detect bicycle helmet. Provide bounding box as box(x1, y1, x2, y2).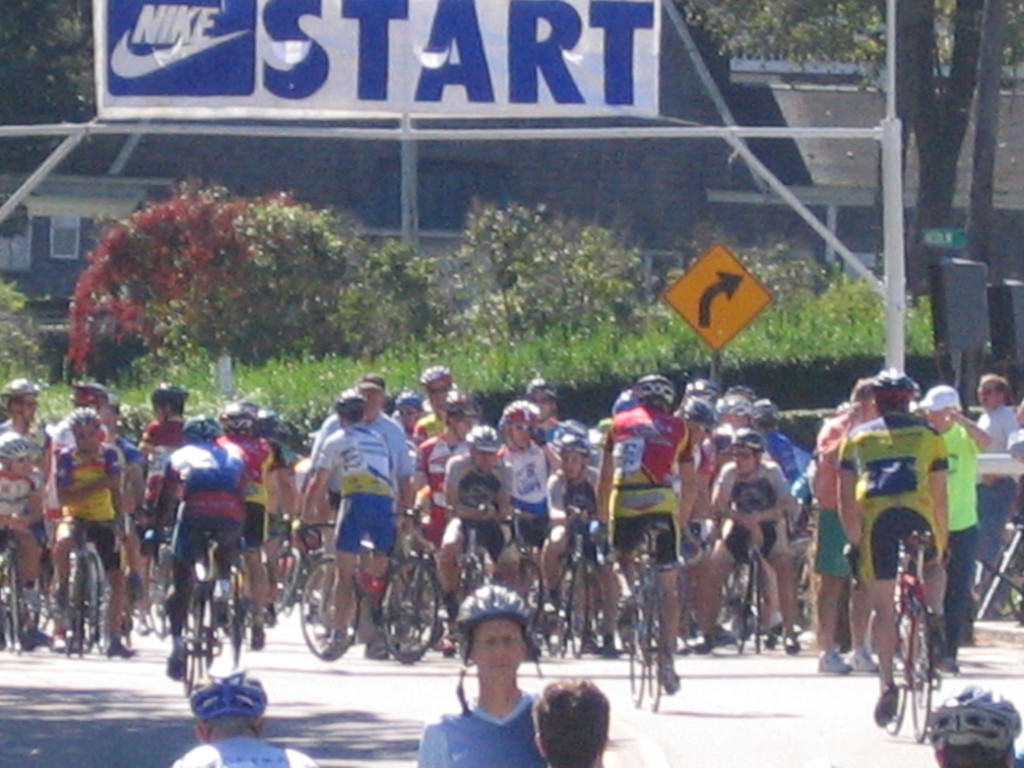
box(684, 397, 707, 422).
